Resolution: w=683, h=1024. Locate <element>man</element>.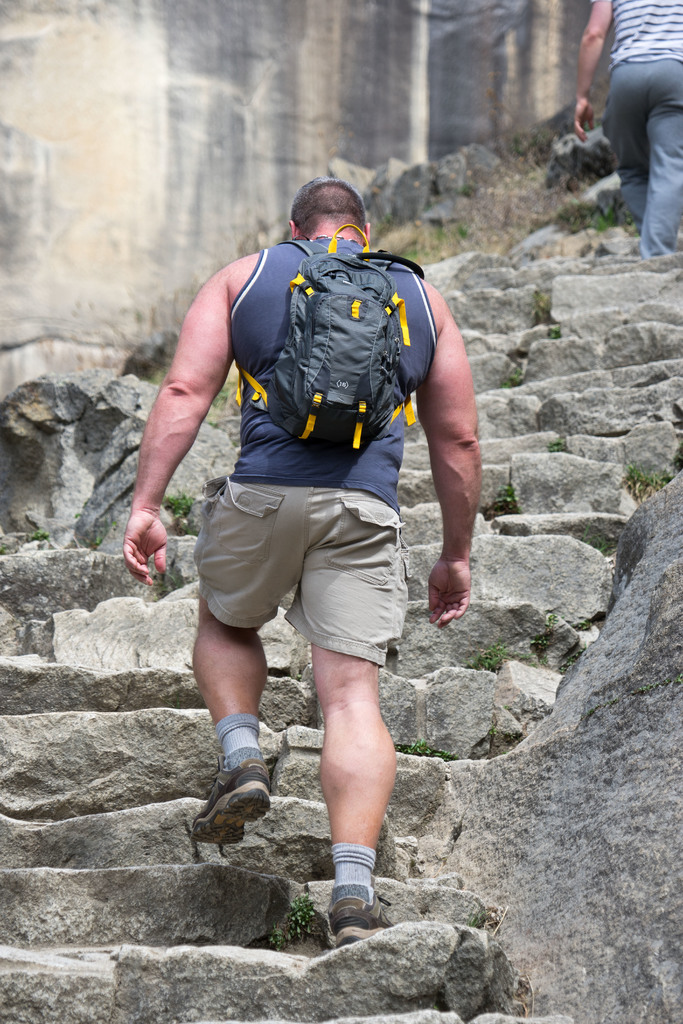
{"x1": 575, "y1": 0, "x2": 682, "y2": 260}.
